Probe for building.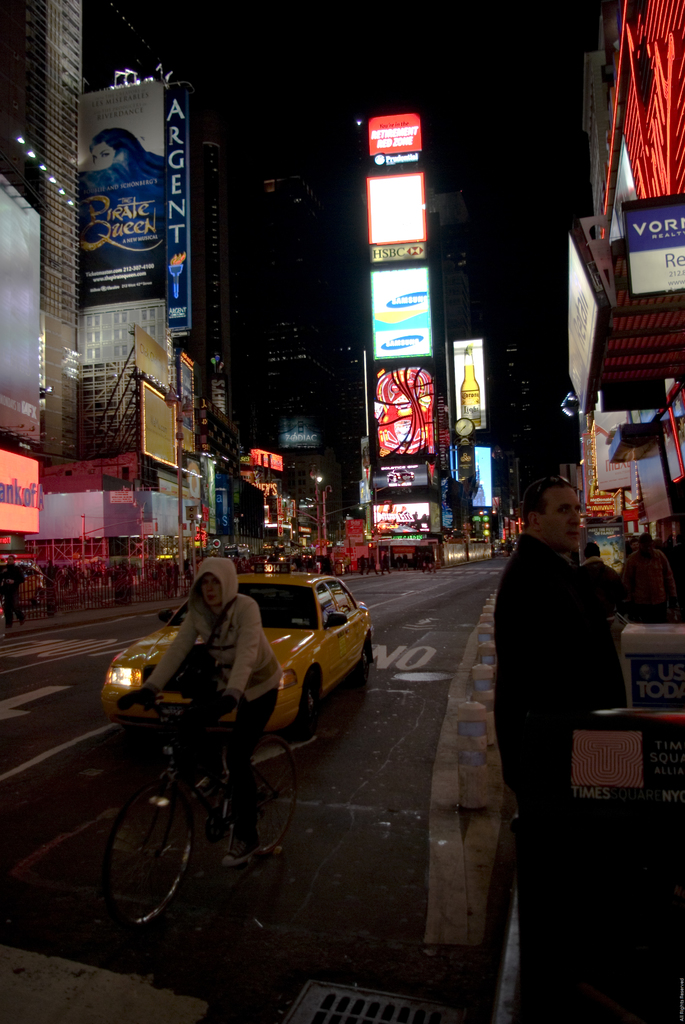
Probe result: <box>356,94,475,554</box>.
